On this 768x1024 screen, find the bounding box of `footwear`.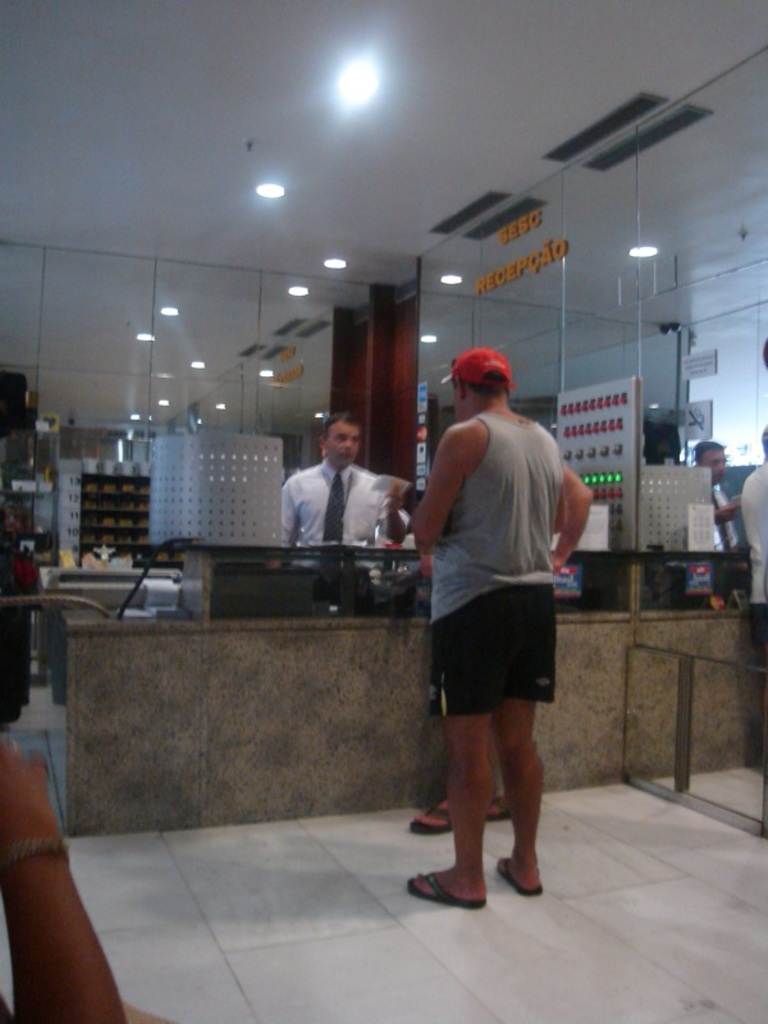
Bounding box: (411, 795, 453, 836).
